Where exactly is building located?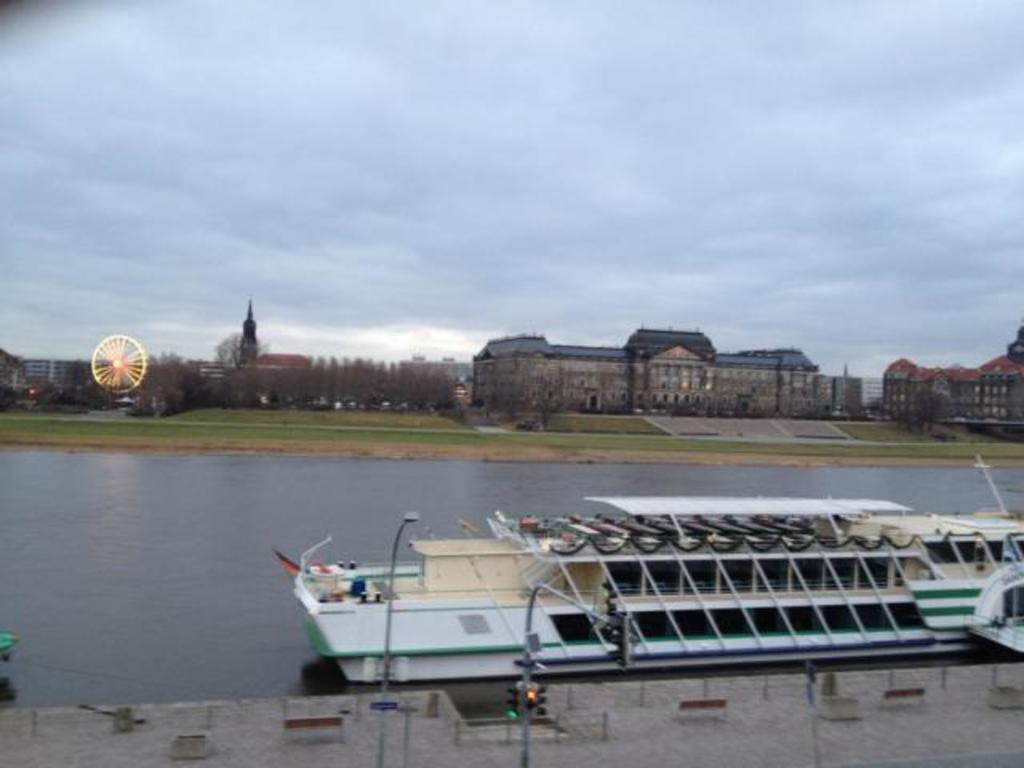
Its bounding box is 880,352,1022,424.
